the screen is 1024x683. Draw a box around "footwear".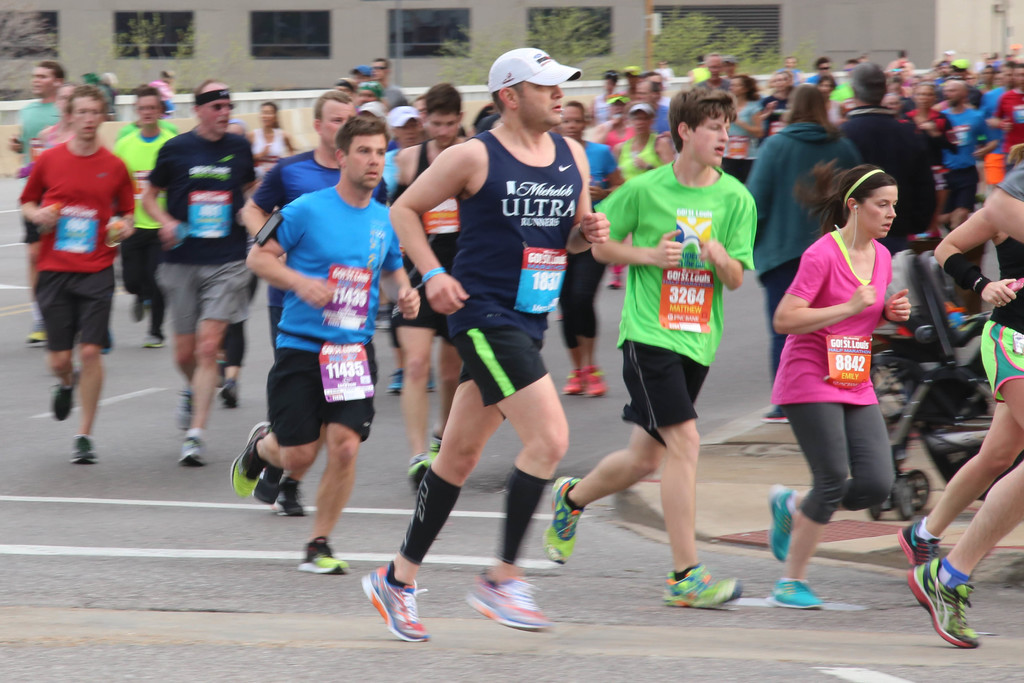
box=[175, 383, 197, 433].
